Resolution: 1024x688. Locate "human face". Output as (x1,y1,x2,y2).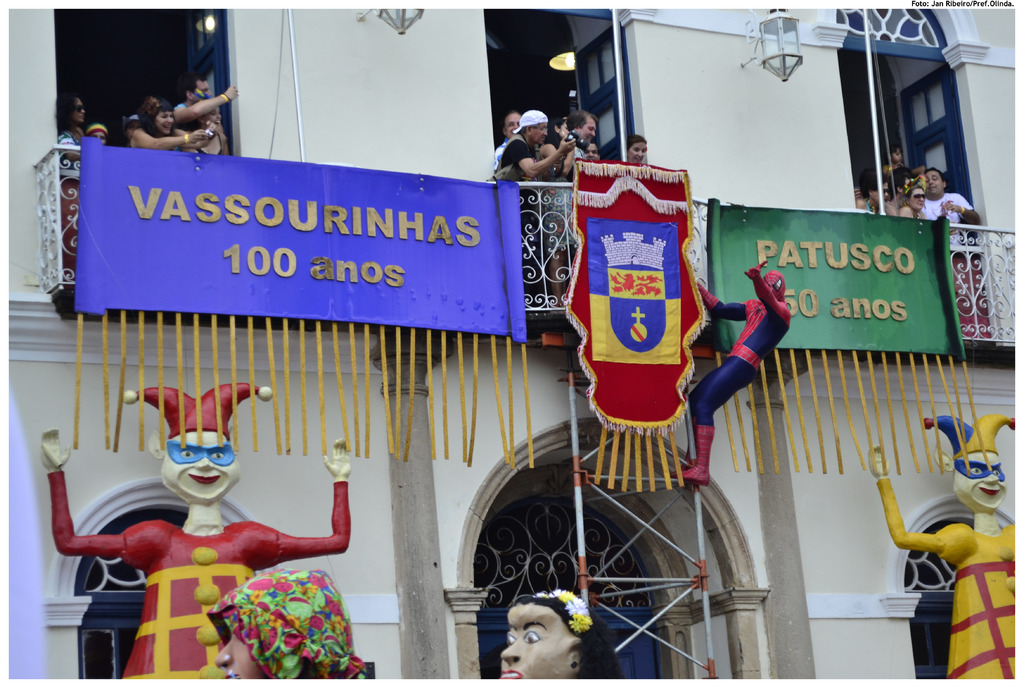
(218,616,258,682).
